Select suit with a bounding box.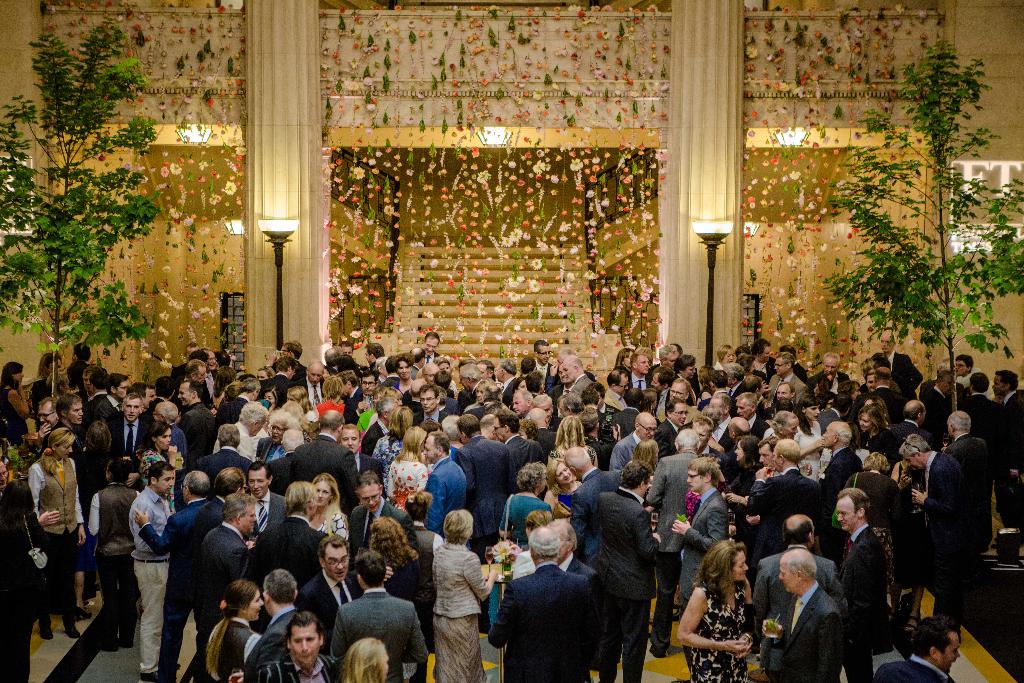
bbox(961, 392, 1000, 451).
